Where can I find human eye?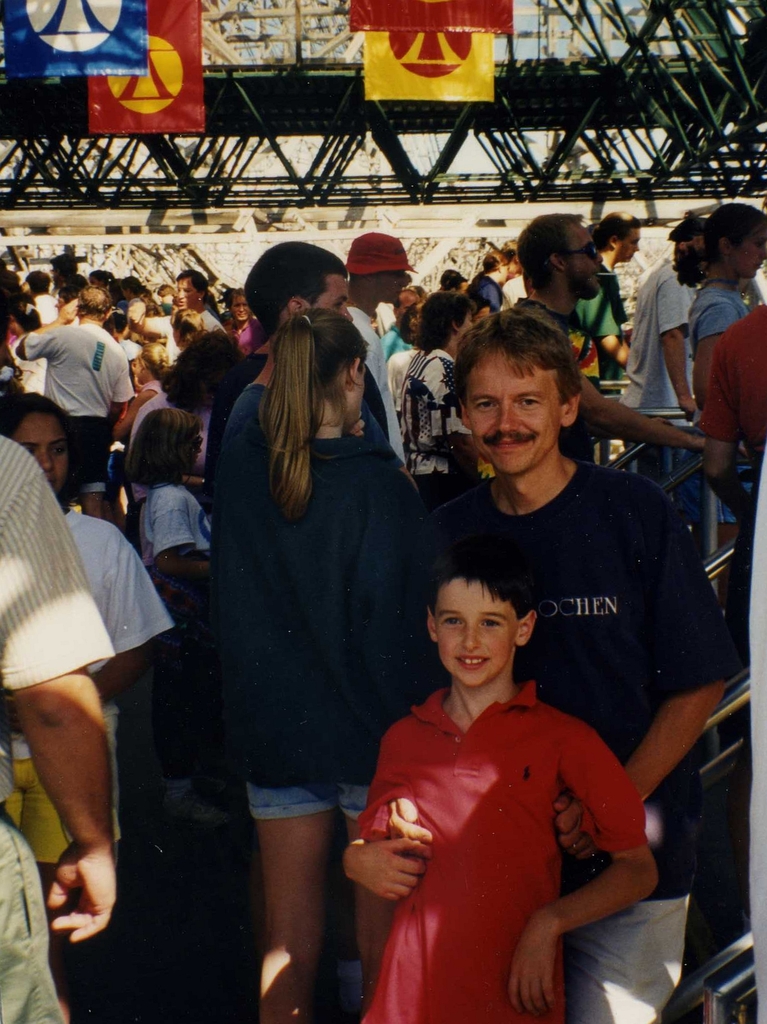
You can find it at [471,394,498,413].
